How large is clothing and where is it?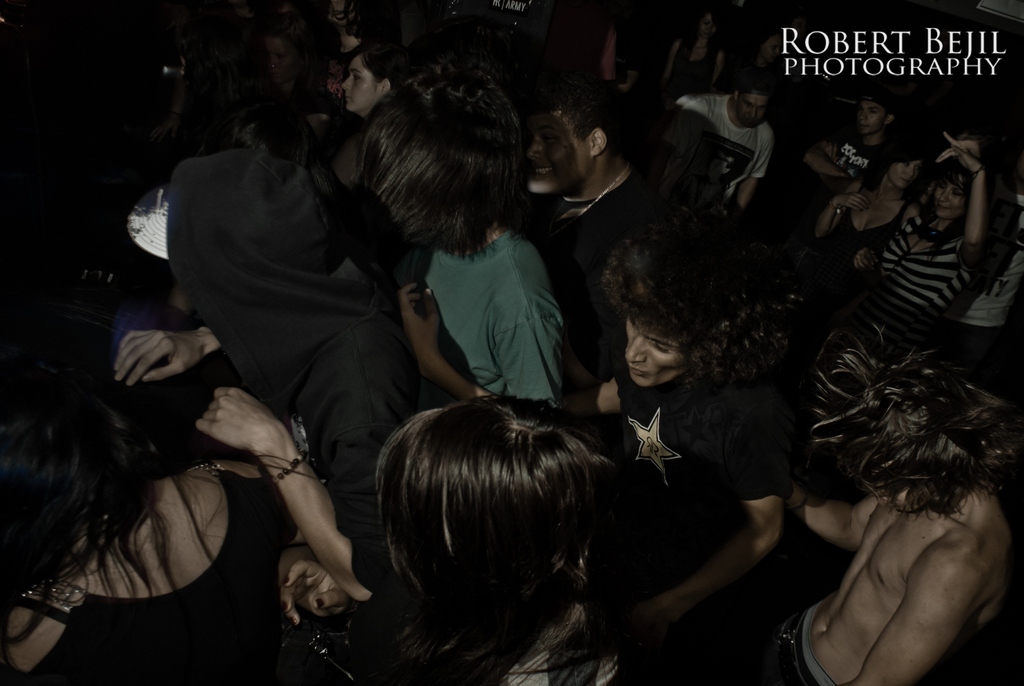
Bounding box: <region>14, 474, 307, 685</region>.
